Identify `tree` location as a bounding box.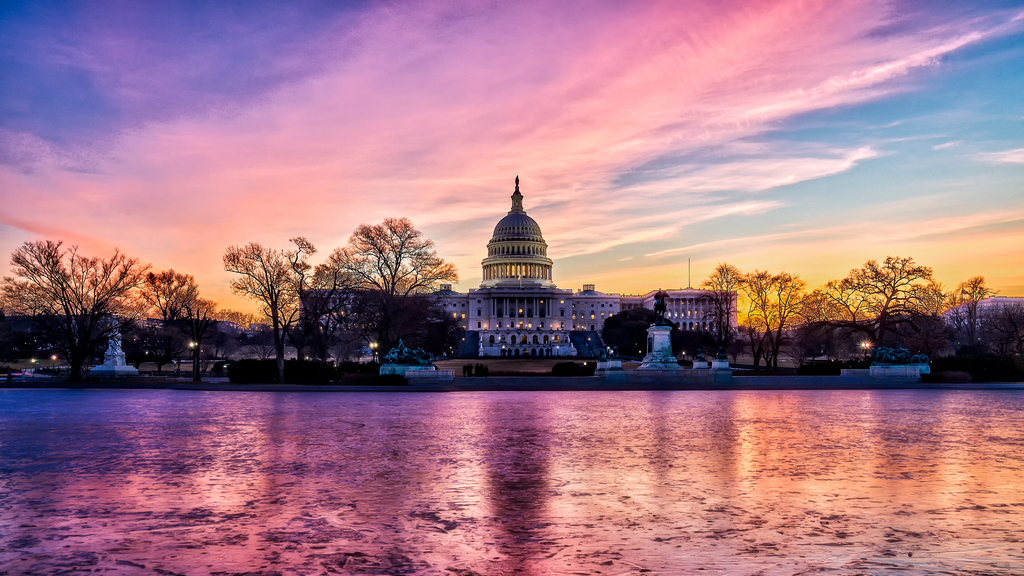
[x1=308, y1=214, x2=464, y2=368].
